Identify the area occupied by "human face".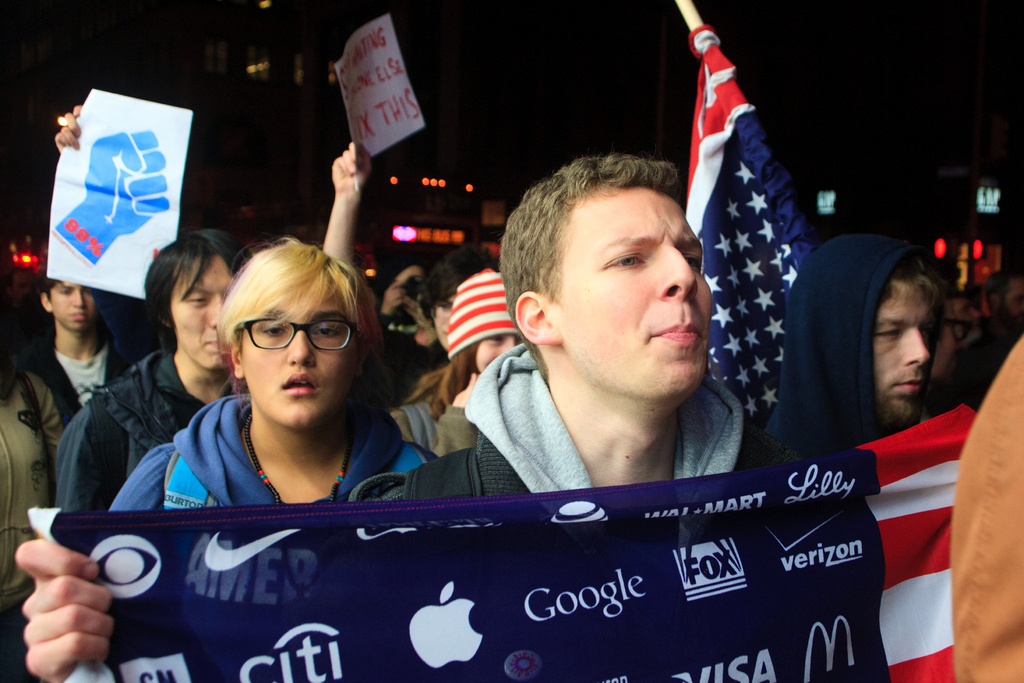
Area: [166,253,237,370].
